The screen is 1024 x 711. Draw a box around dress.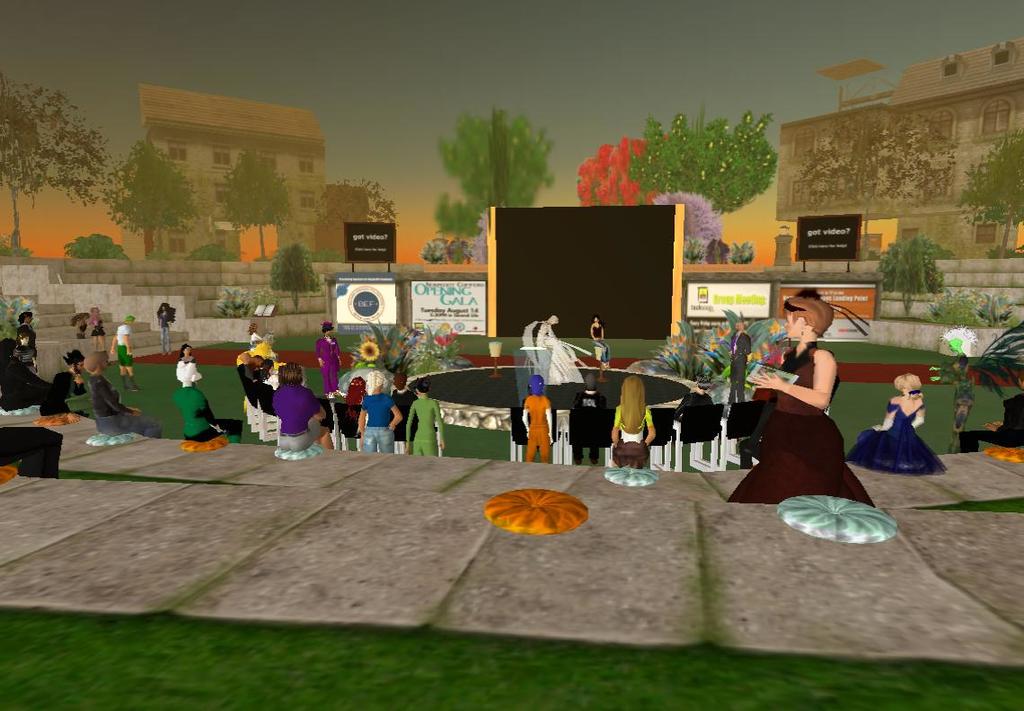
bbox=(726, 344, 875, 509).
